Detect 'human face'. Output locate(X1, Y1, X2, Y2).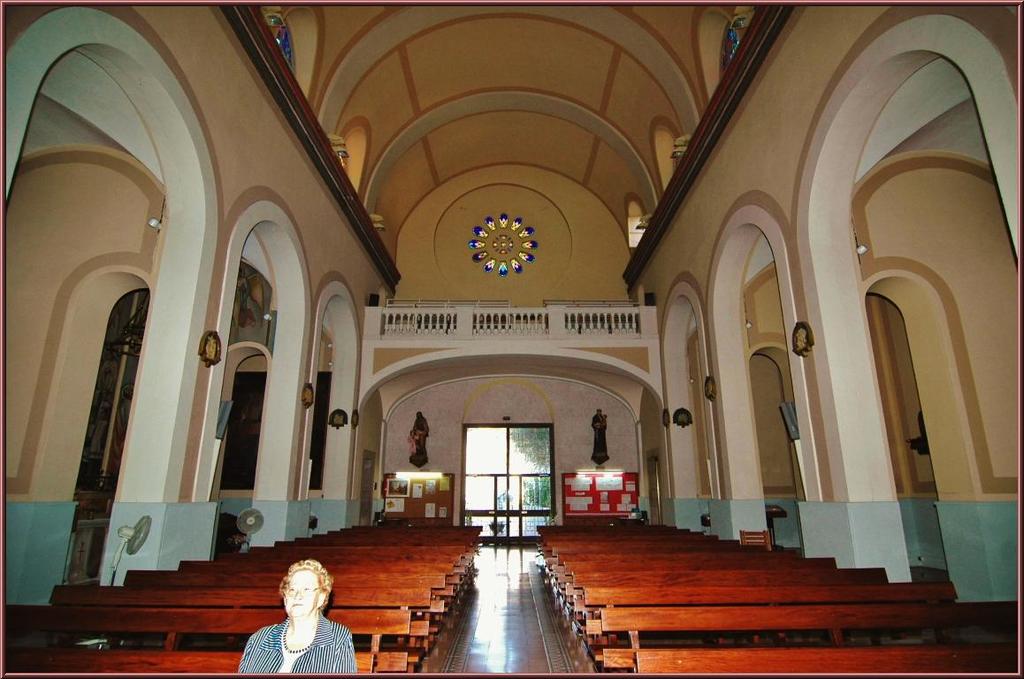
locate(286, 570, 319, 621).
